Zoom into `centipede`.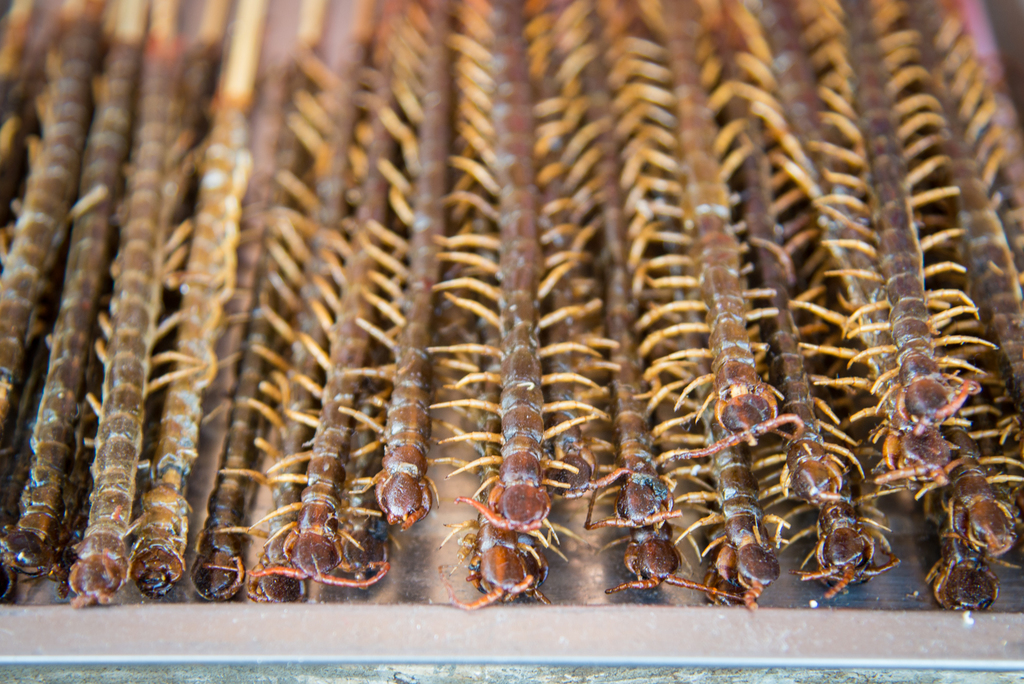
Zoom target: box(789, 0, 997, 502).
